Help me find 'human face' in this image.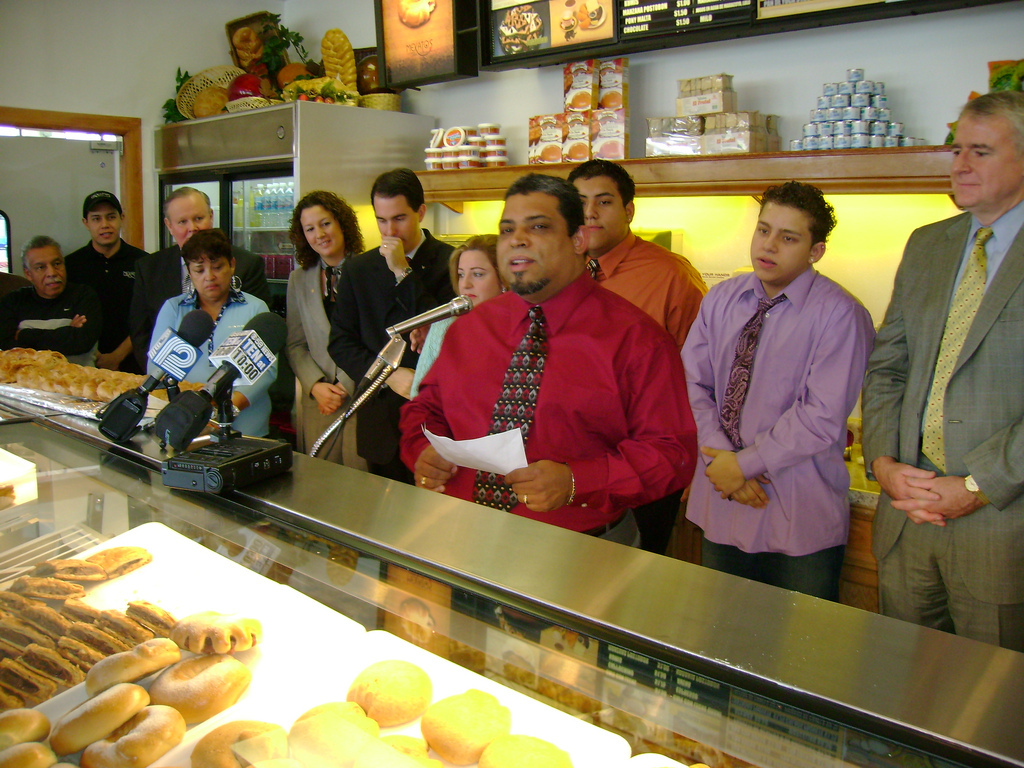
Found it: [x1=300, y1=201, x2=343, y2=252].
